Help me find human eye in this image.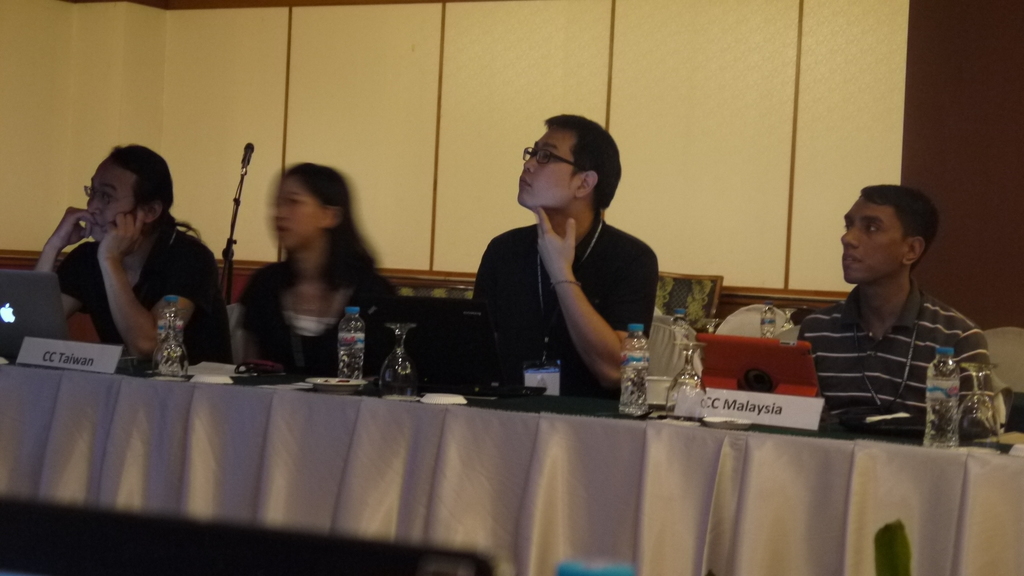
Found it: <bbox>526, 148, 534, 157</bbox>.
